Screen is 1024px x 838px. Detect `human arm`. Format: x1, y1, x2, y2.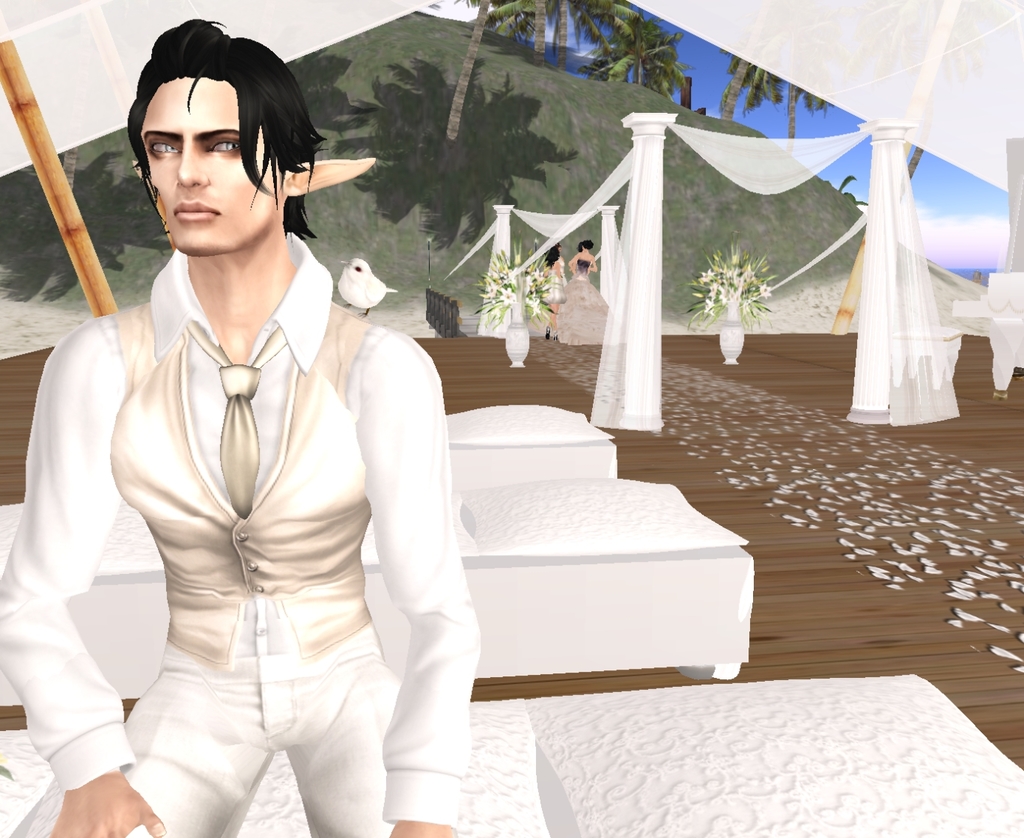
568, 254, 576, 278.
